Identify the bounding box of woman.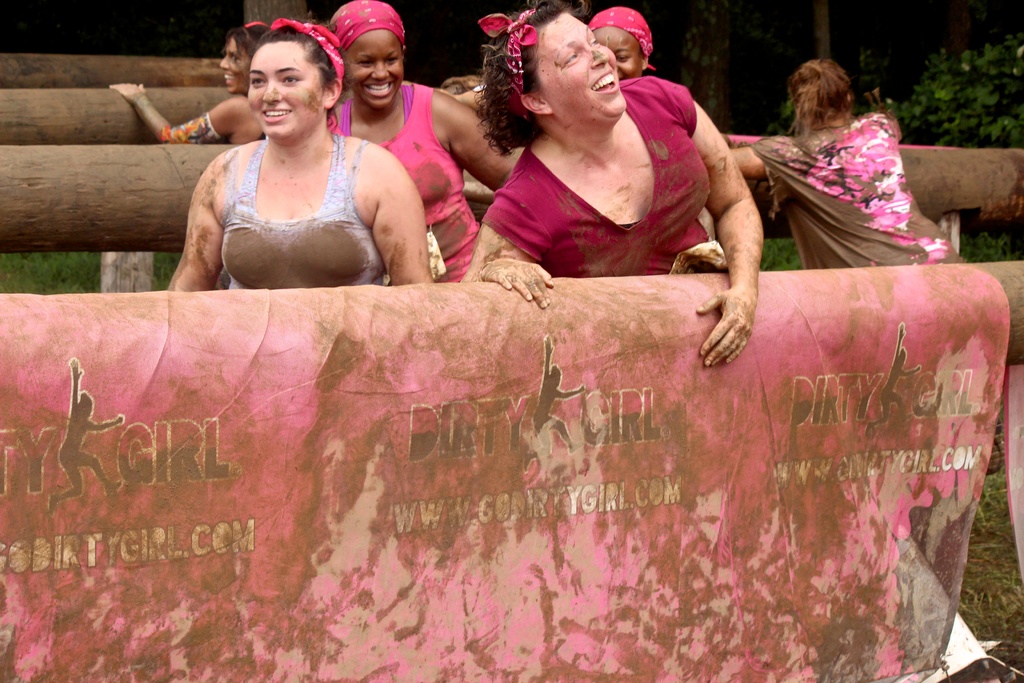
109, 24, 266, 145.
